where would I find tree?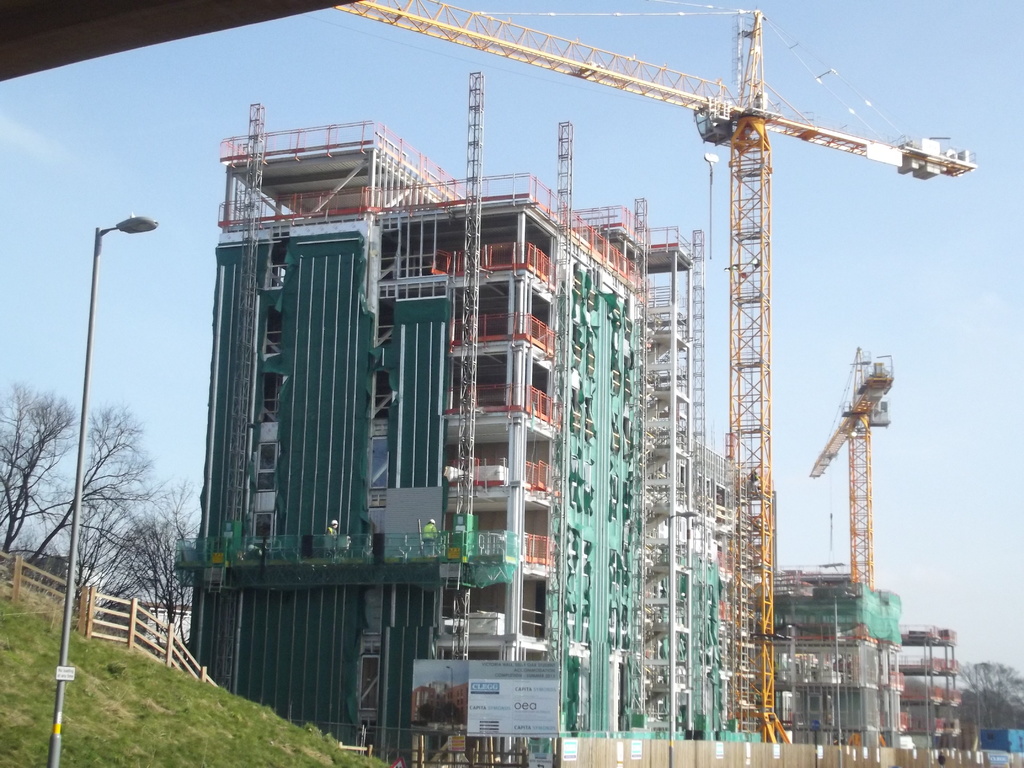
At [x1=0, y1=375, x2=84, y2=561].
